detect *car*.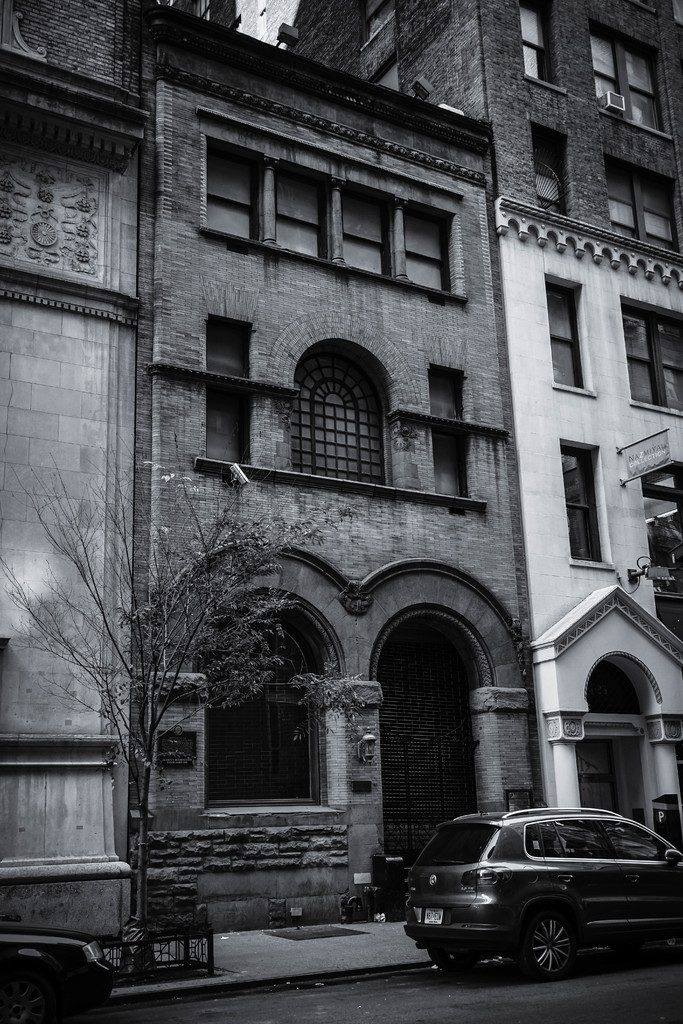
Detected at x1=0 y1=932 x2=115 y2=1023.
